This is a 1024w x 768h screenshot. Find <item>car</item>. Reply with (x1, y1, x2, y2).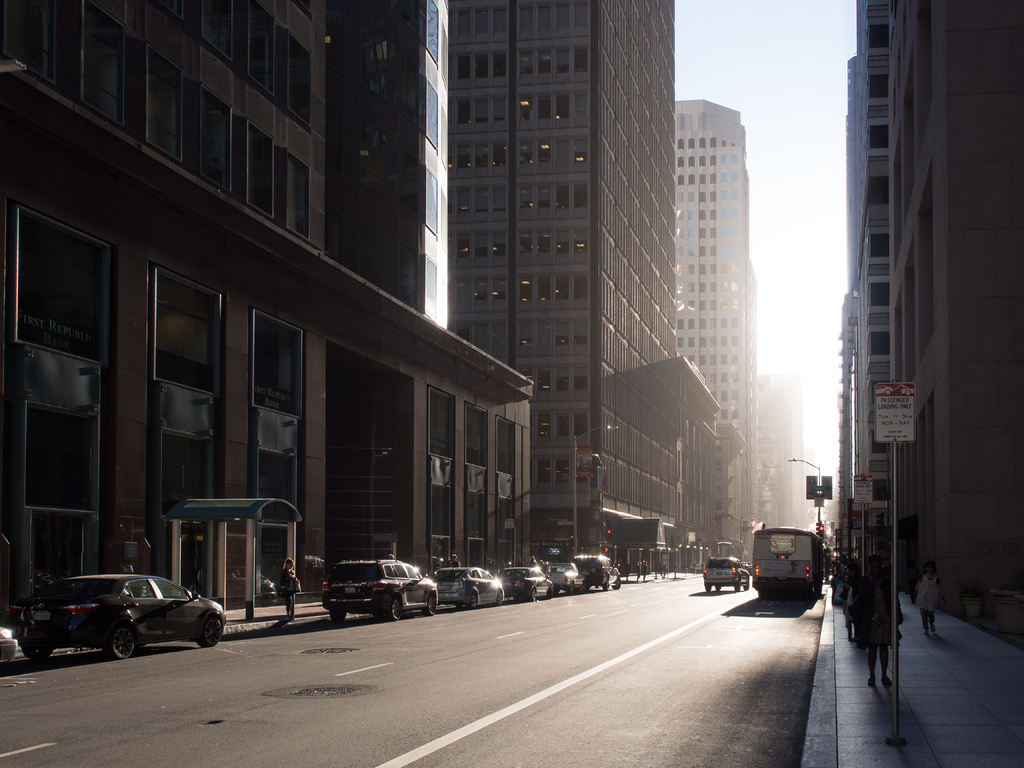
(429, 566, 506, 608).
